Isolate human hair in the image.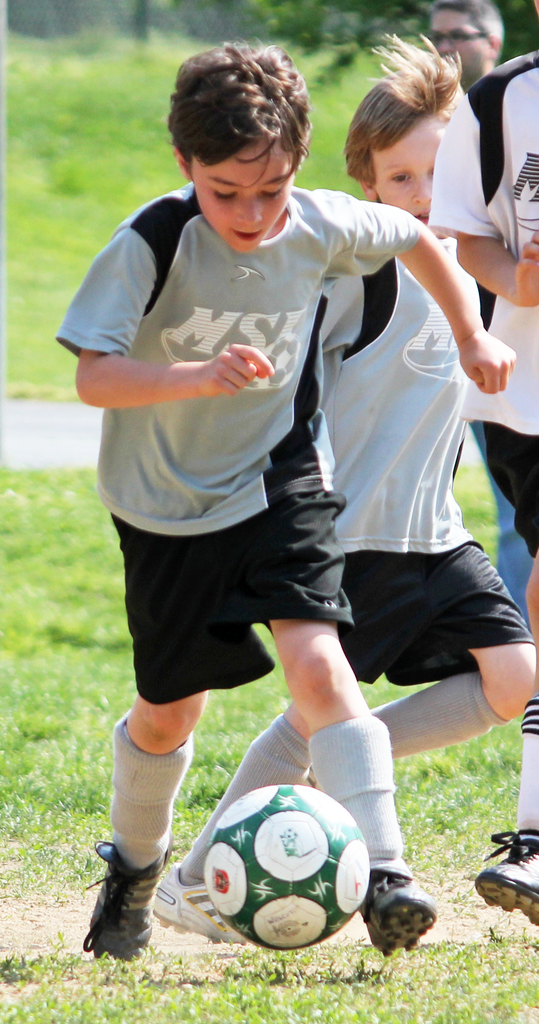
Isolated region: (166,36,310,191).
